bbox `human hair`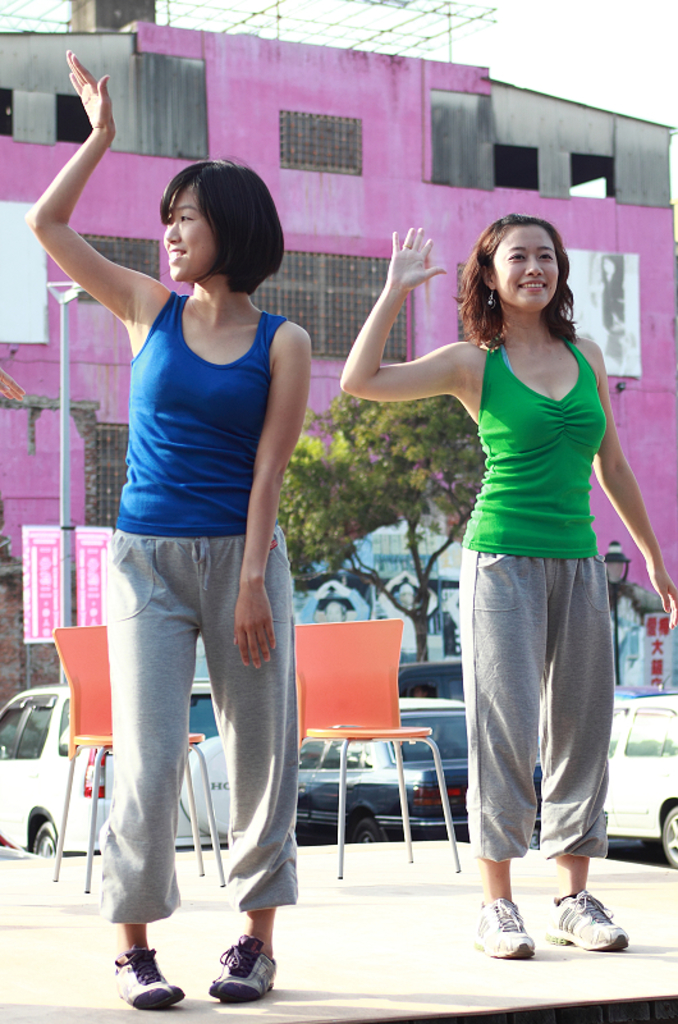
[x1=467, y1=216, x2=583, y2=344]
